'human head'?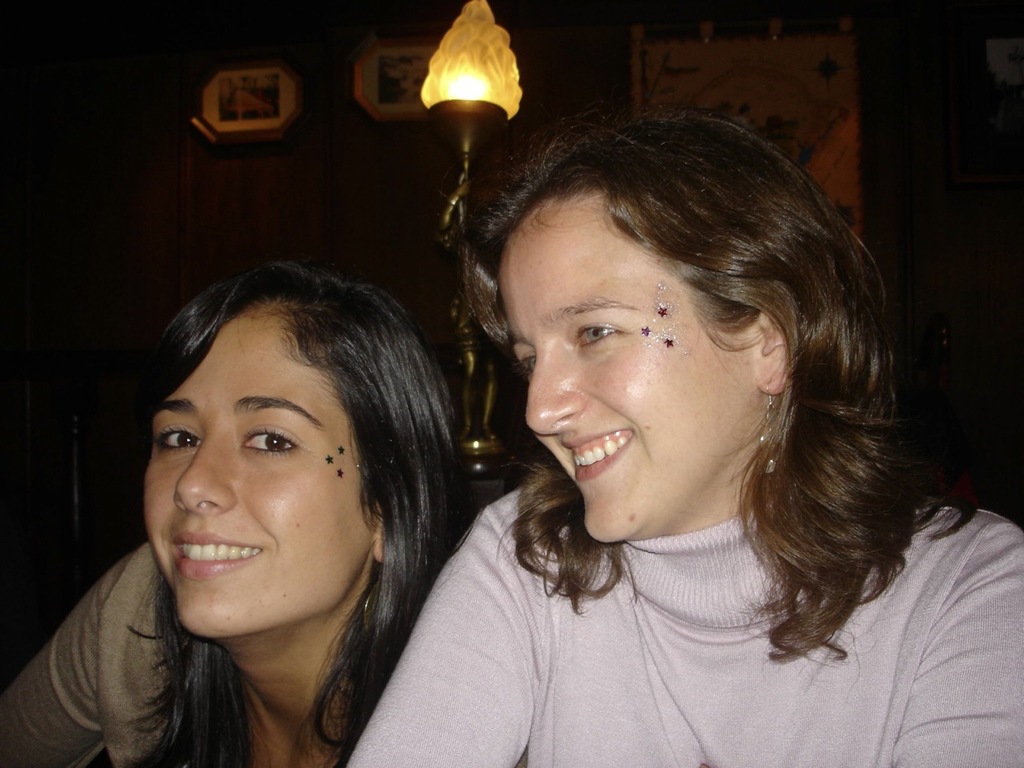
[436,106,898,550]
